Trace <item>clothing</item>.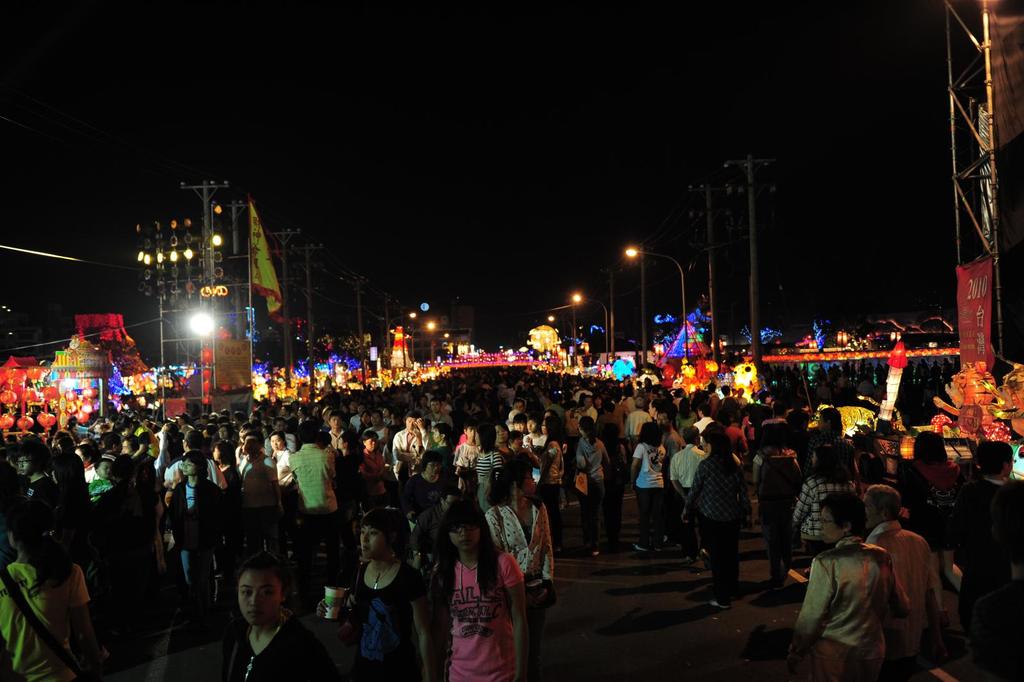
Traced to x1=956 y1=474 x2=1023 y2=673.
